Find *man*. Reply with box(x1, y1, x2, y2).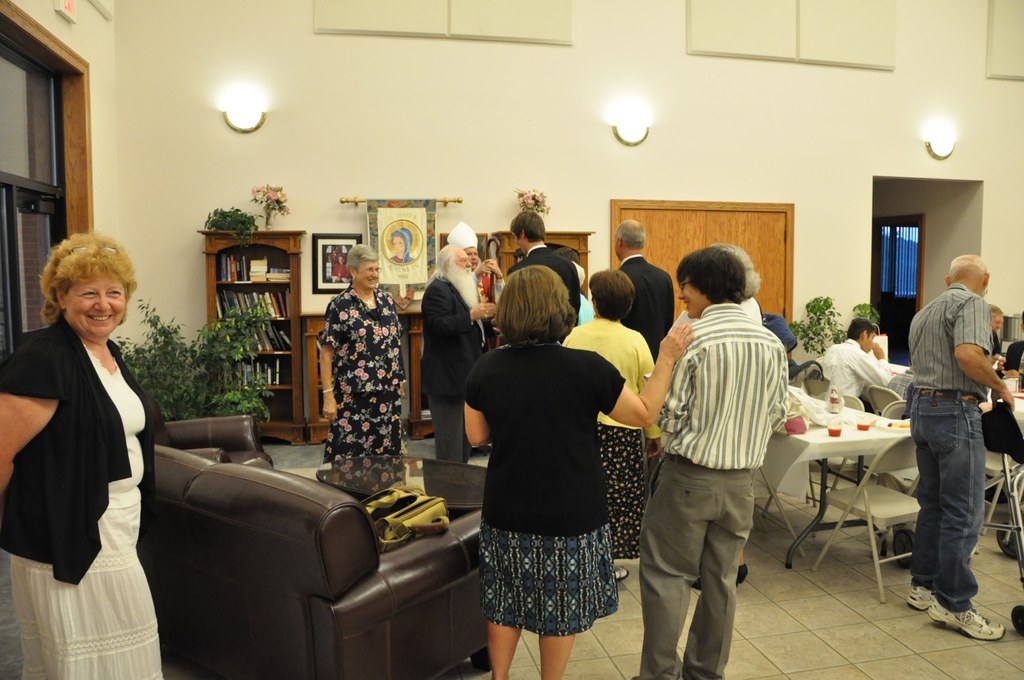
box(901, 250, 1016, 647).
